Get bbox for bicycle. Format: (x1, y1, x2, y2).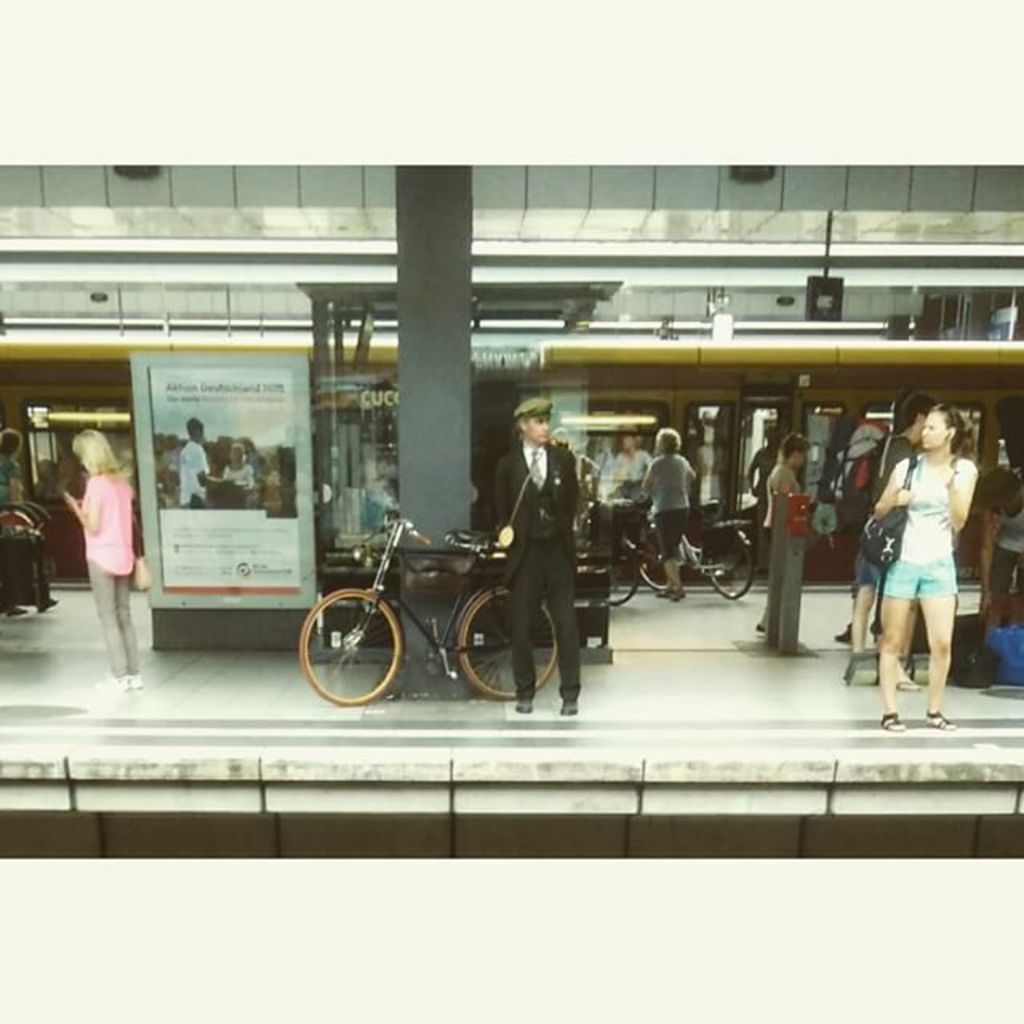
(294, 494, 558, 710).
